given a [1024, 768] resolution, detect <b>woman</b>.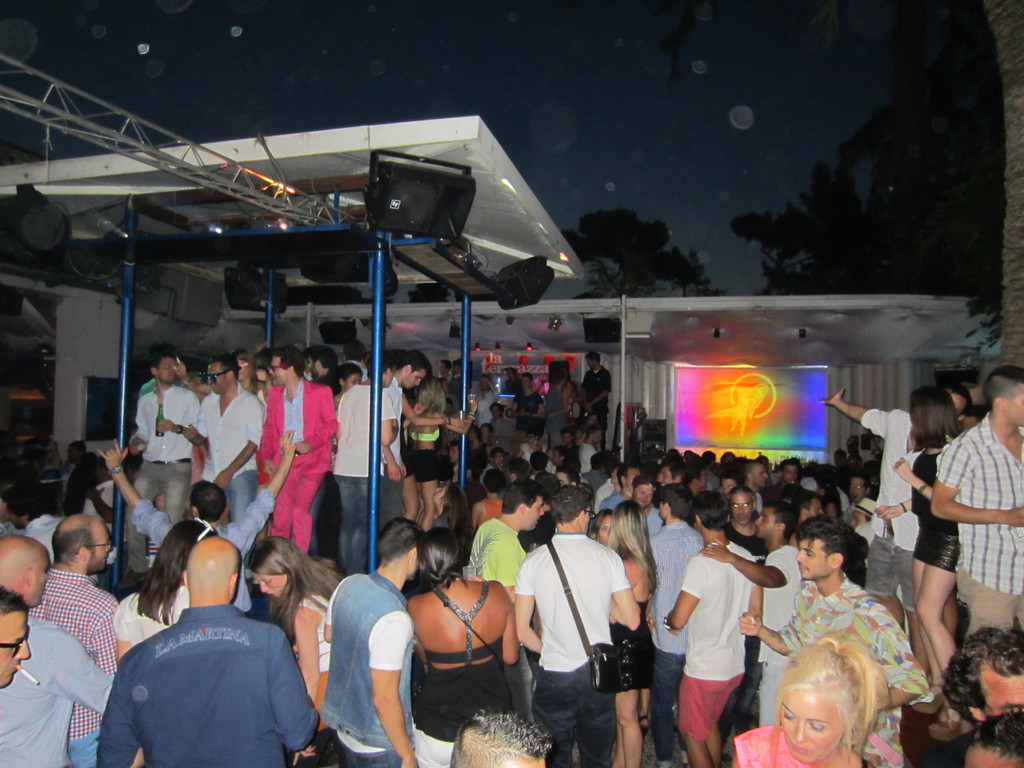
bbox=(412, 377, 477, 531).
